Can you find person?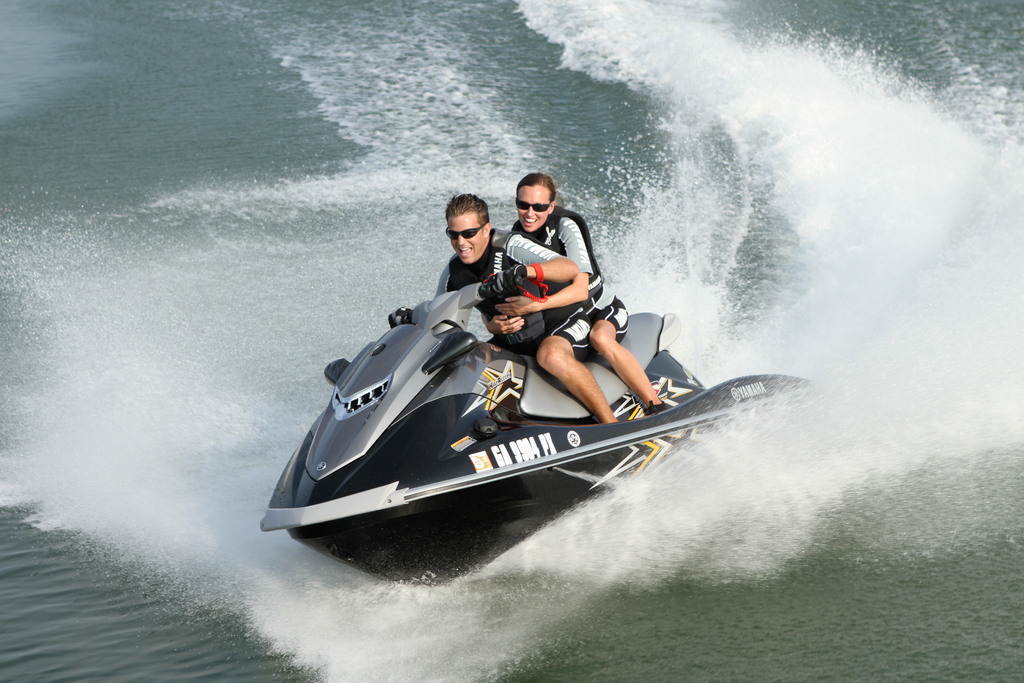
Yes, bounding box: bbox=(508, 171, 679, 415).
